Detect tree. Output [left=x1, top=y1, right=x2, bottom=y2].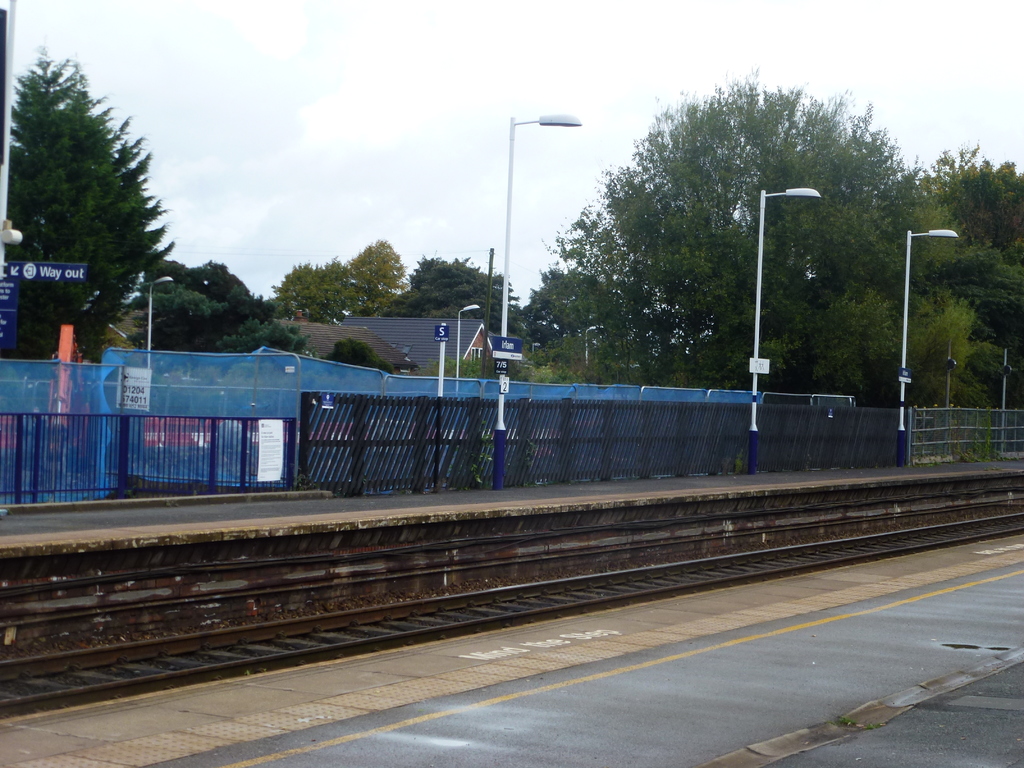
[left=406, top=253, right=491, bottom=322].
